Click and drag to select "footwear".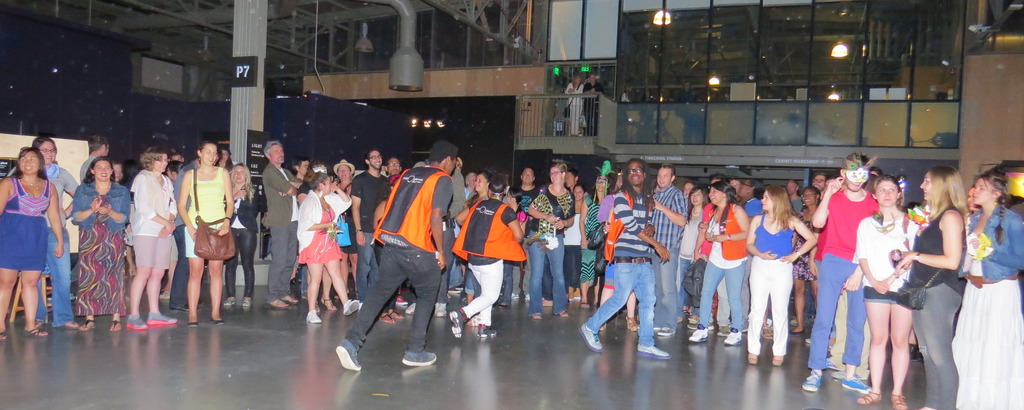
Selection: (126,313,143,331).
